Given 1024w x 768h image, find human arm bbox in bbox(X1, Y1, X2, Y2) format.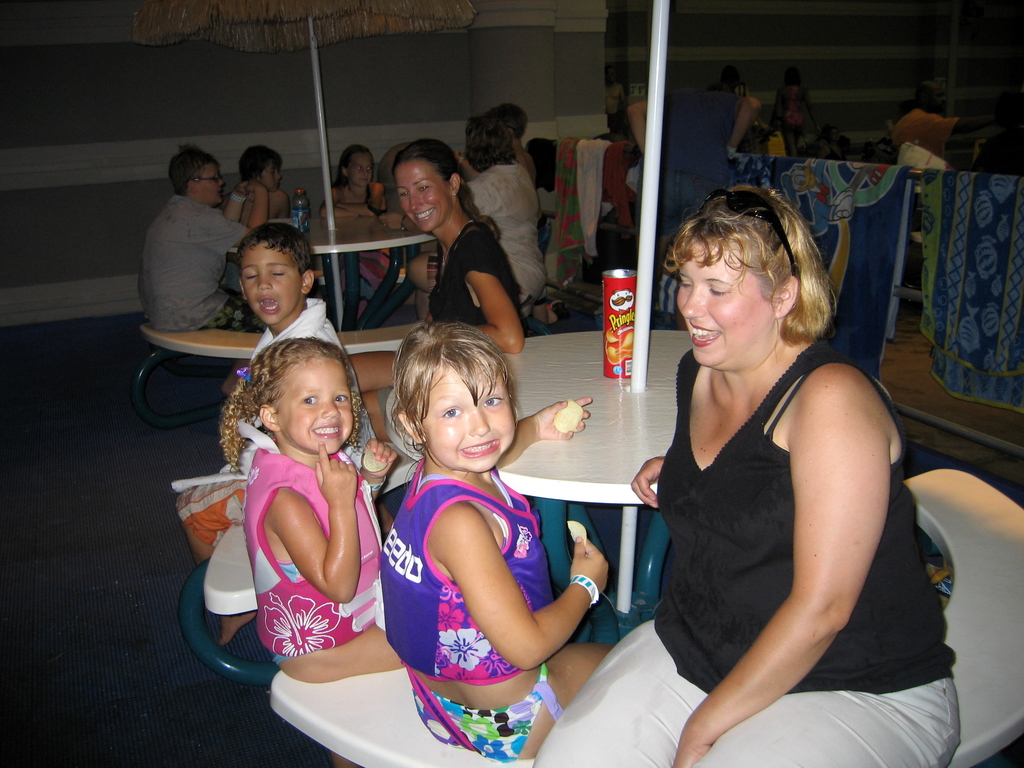
bbox(732, 93, 765, 160).
